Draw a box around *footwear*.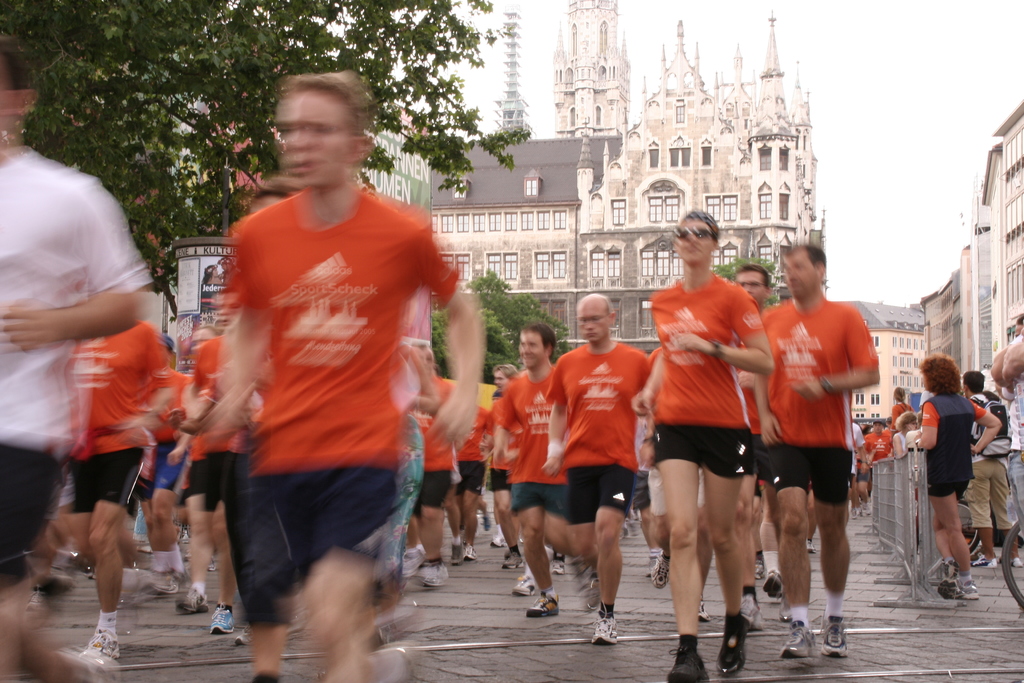
(left=209, top=605, right=232, bottom=636).
